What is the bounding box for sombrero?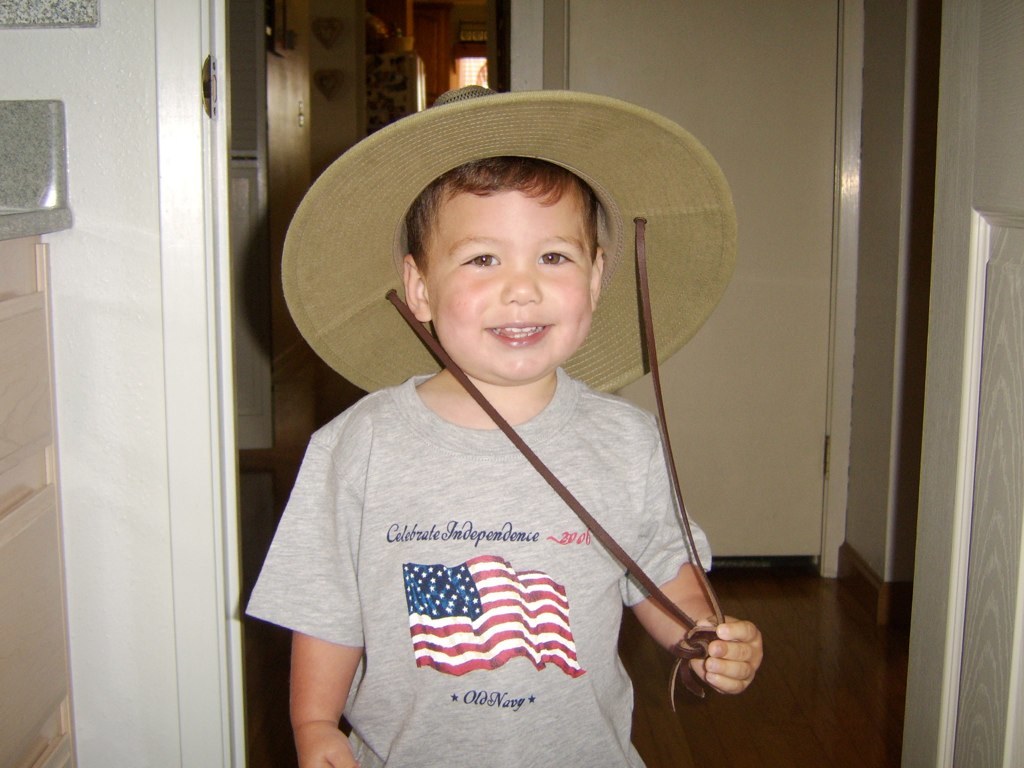
(left=275, top=78, right=740, bottom=718).
